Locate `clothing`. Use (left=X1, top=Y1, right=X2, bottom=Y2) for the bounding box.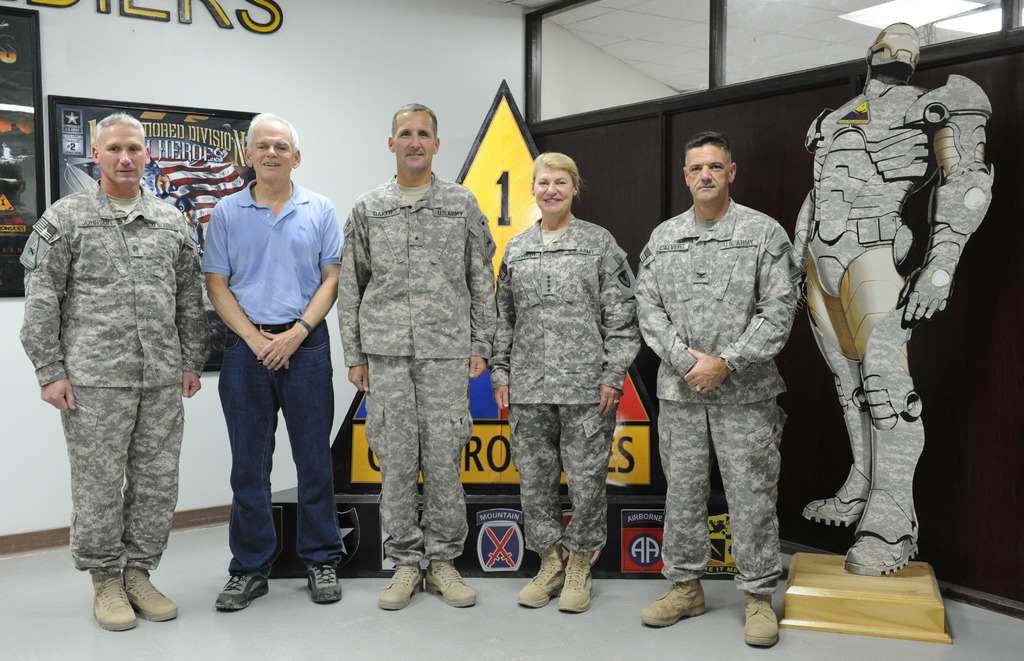
(left=202, top=177, right=362, bottom=560).
